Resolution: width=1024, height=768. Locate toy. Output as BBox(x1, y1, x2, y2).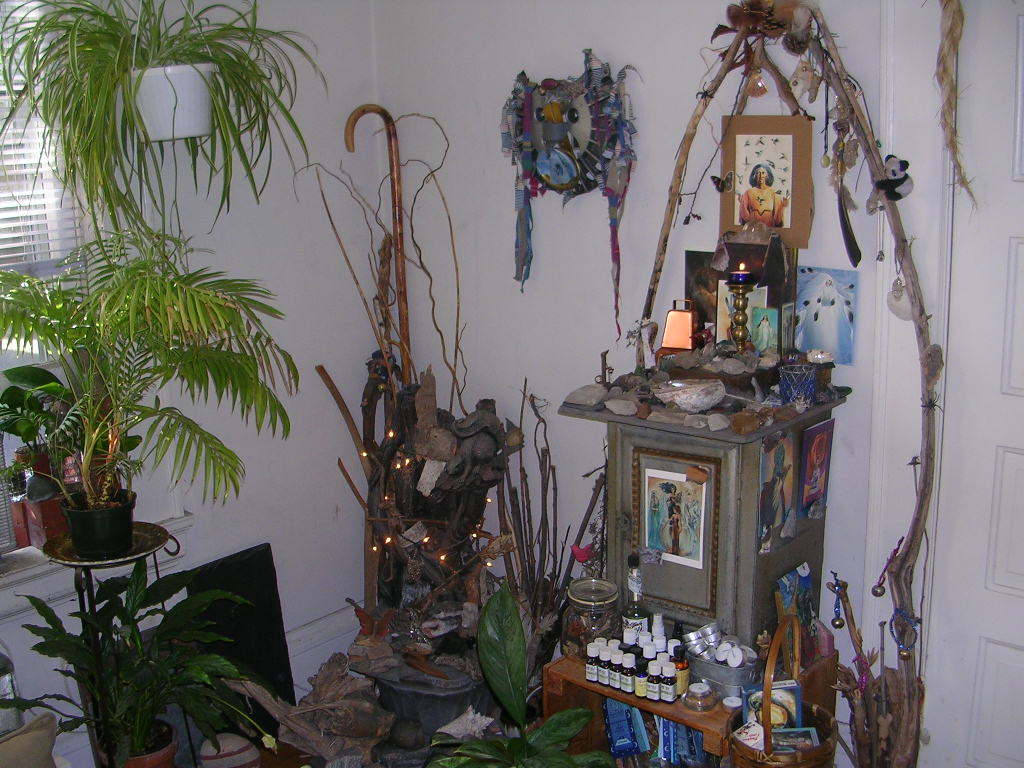
BBox(487, 39, 646, 355).
